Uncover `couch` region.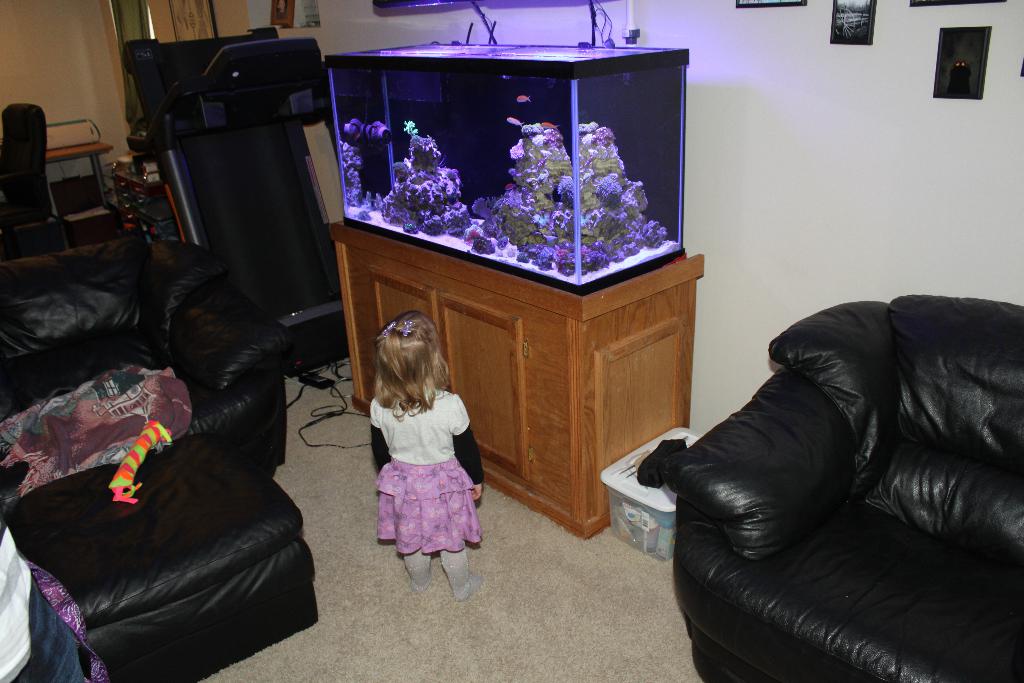
Uncovered: left=0, top=228, right=321, bottom=682.
